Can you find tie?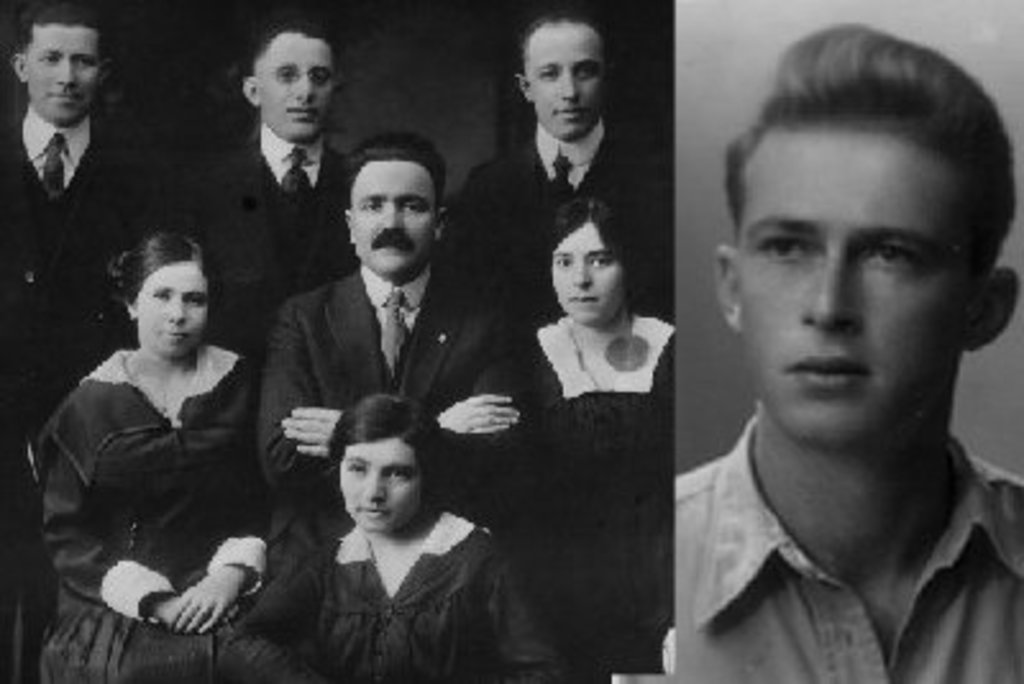
Yes, bounding box: detection(38, 131, 69, 205).
